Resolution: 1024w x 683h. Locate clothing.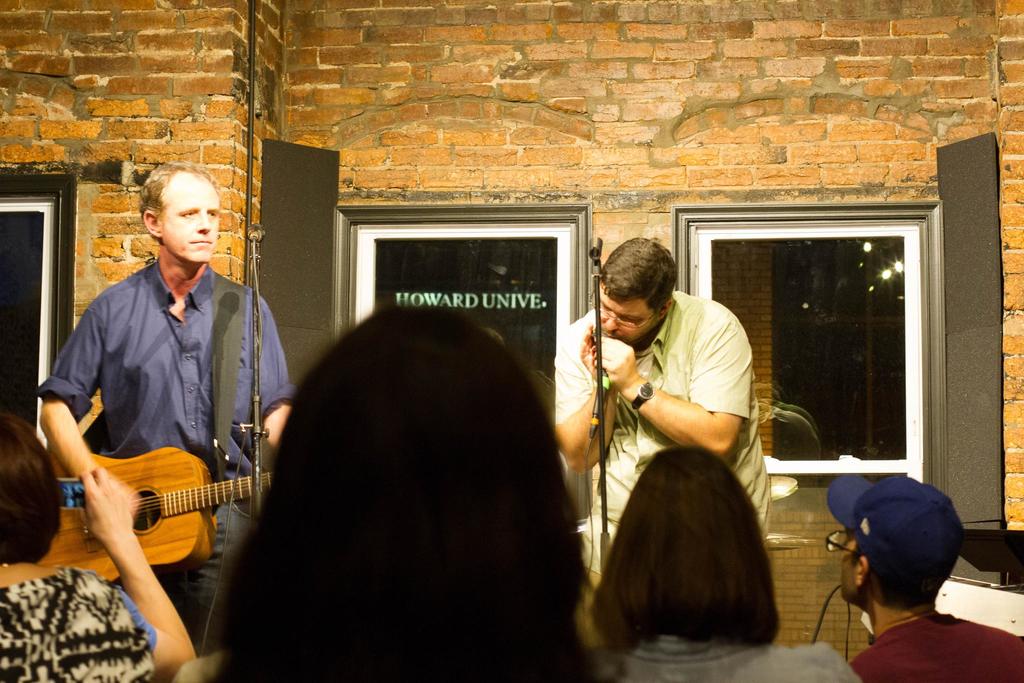
[556, 282, 772, 584].
